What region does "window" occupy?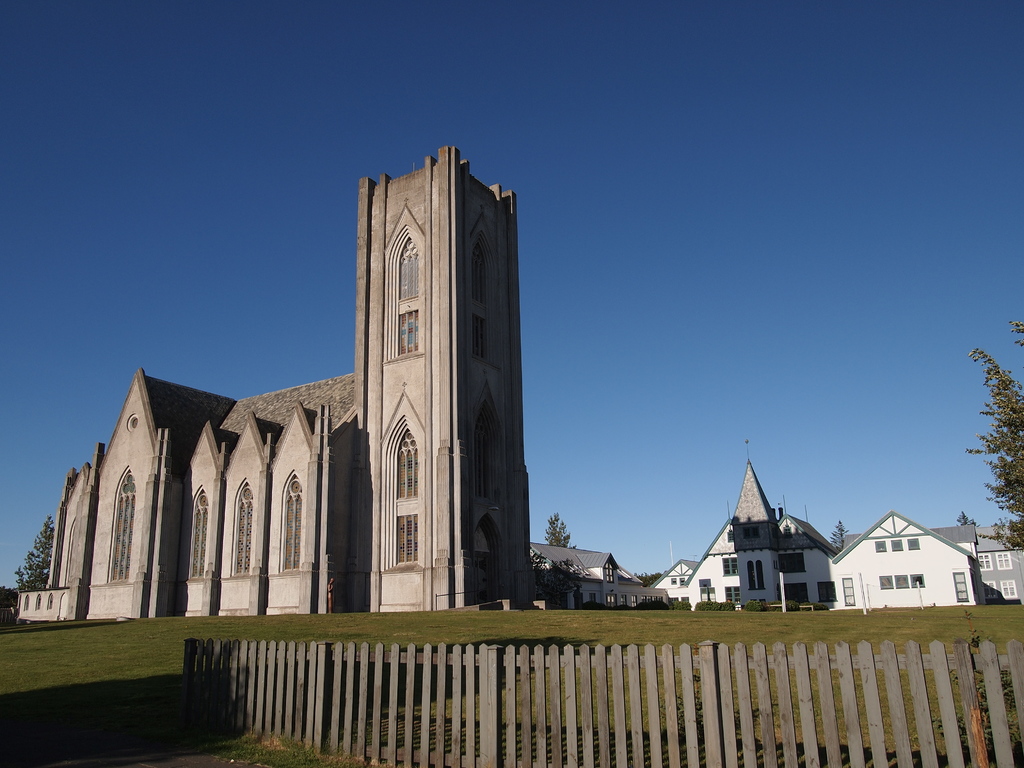
[234,477,253,577].
